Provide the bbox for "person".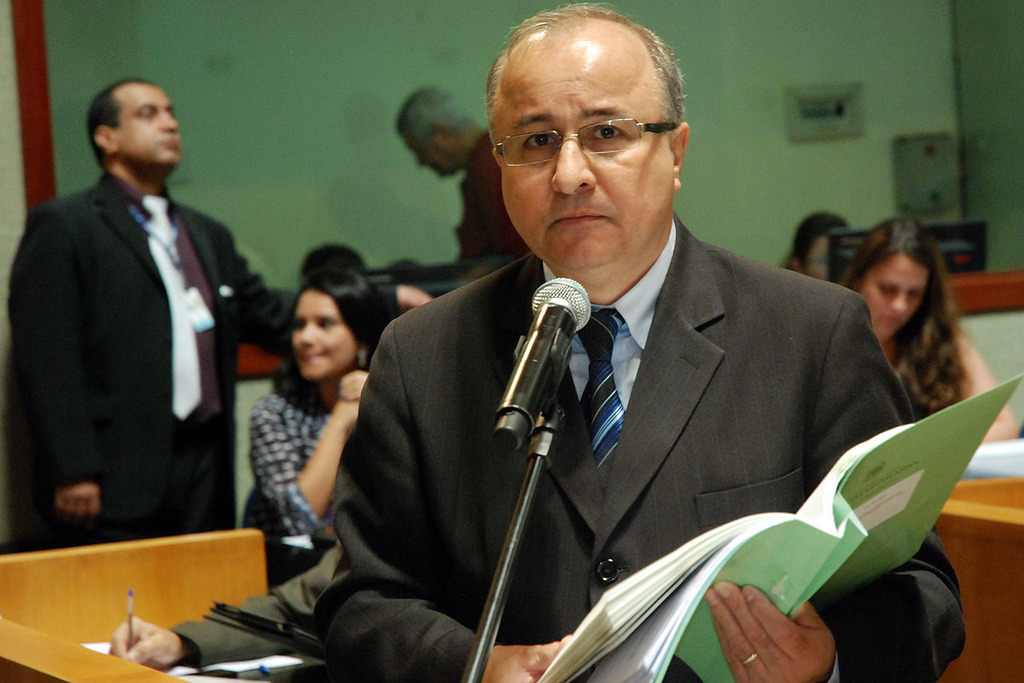
<bbox>776, 202, 854, 289</bbox>.
